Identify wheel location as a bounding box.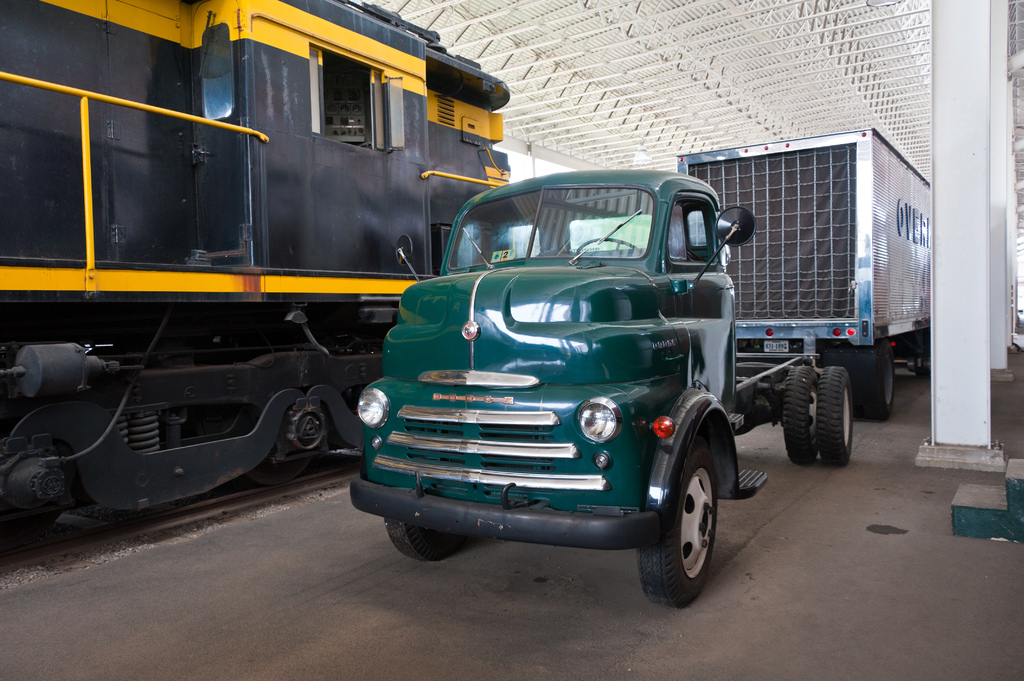
pyautogui.locateOnScreen(863, 347, 899, 427).
